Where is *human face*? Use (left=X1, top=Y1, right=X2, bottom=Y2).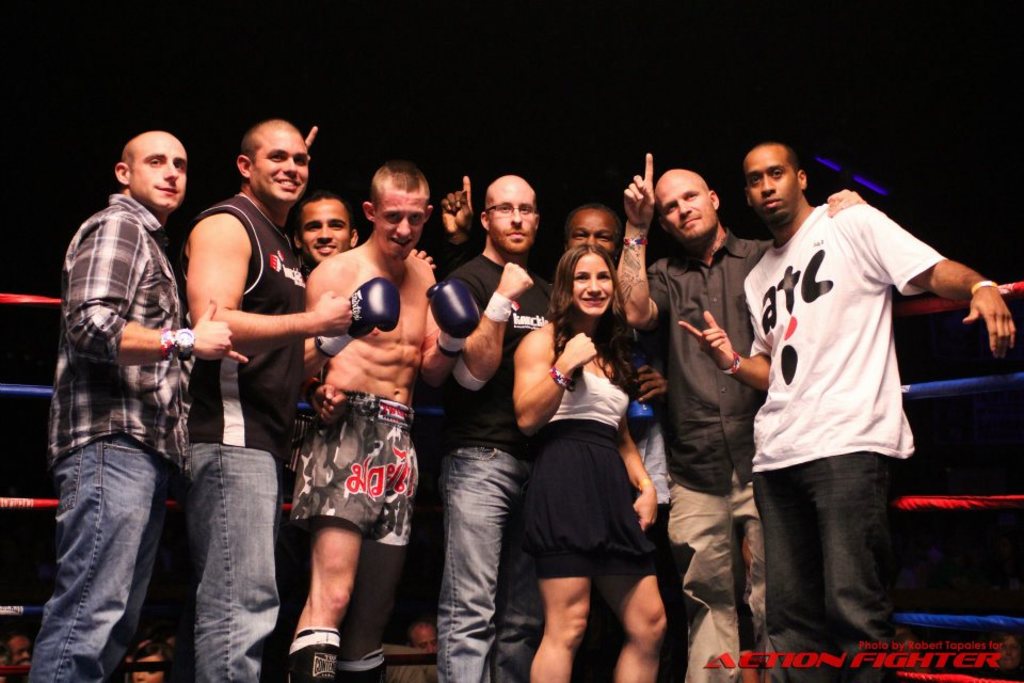
(left=253, top=130, right=310, bottom=201).
